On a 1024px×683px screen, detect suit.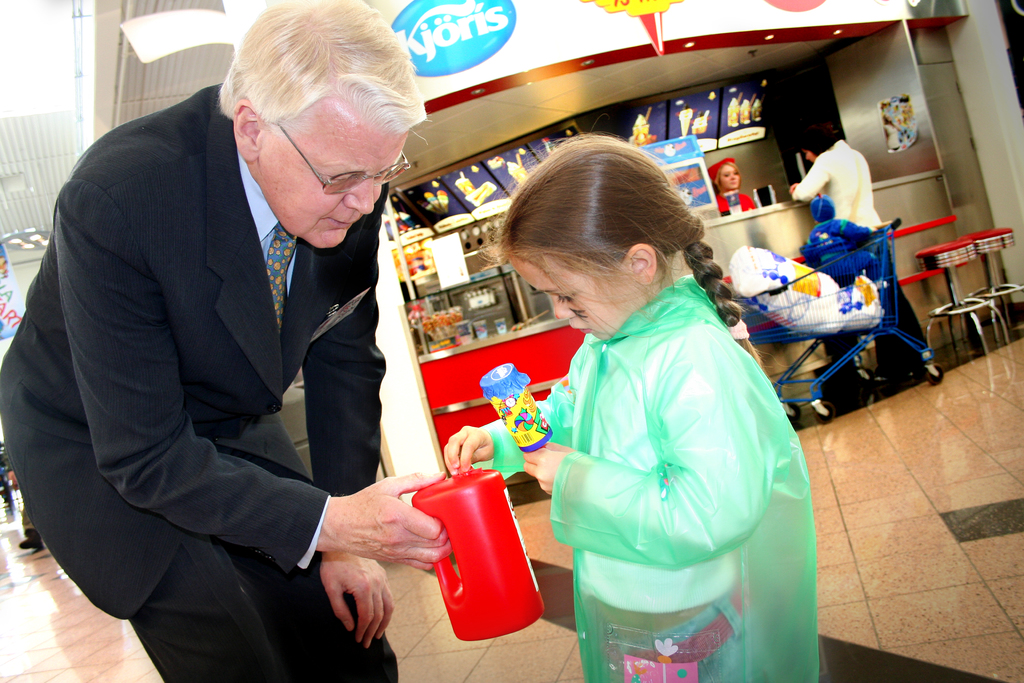
0:83:397:680.
